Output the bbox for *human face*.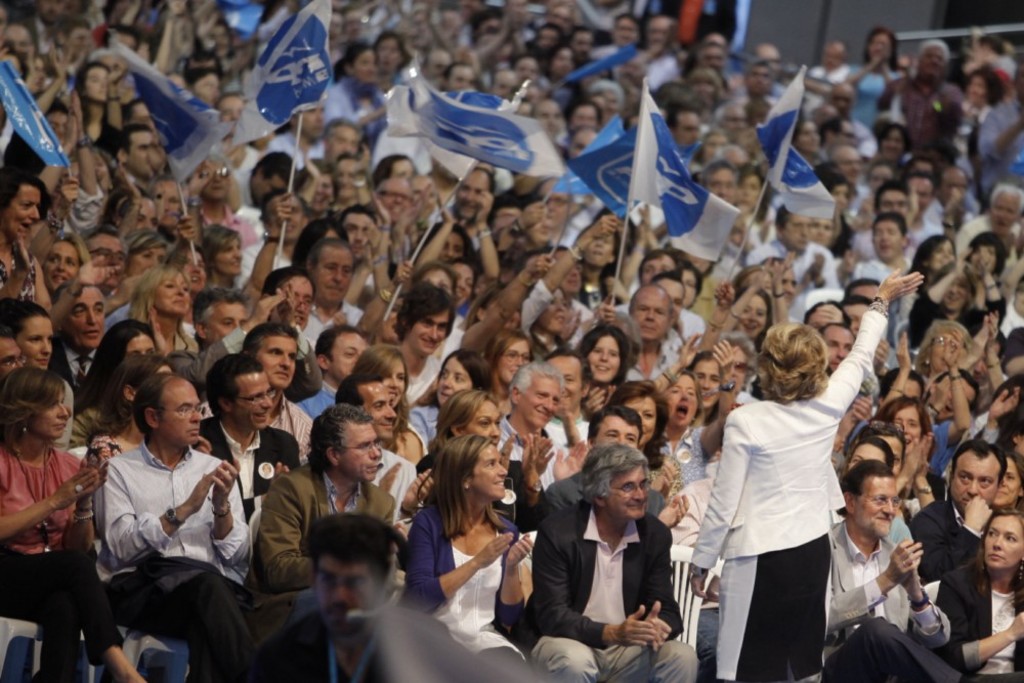
[x1=977, y1=518, x2=1023, y2=571].
